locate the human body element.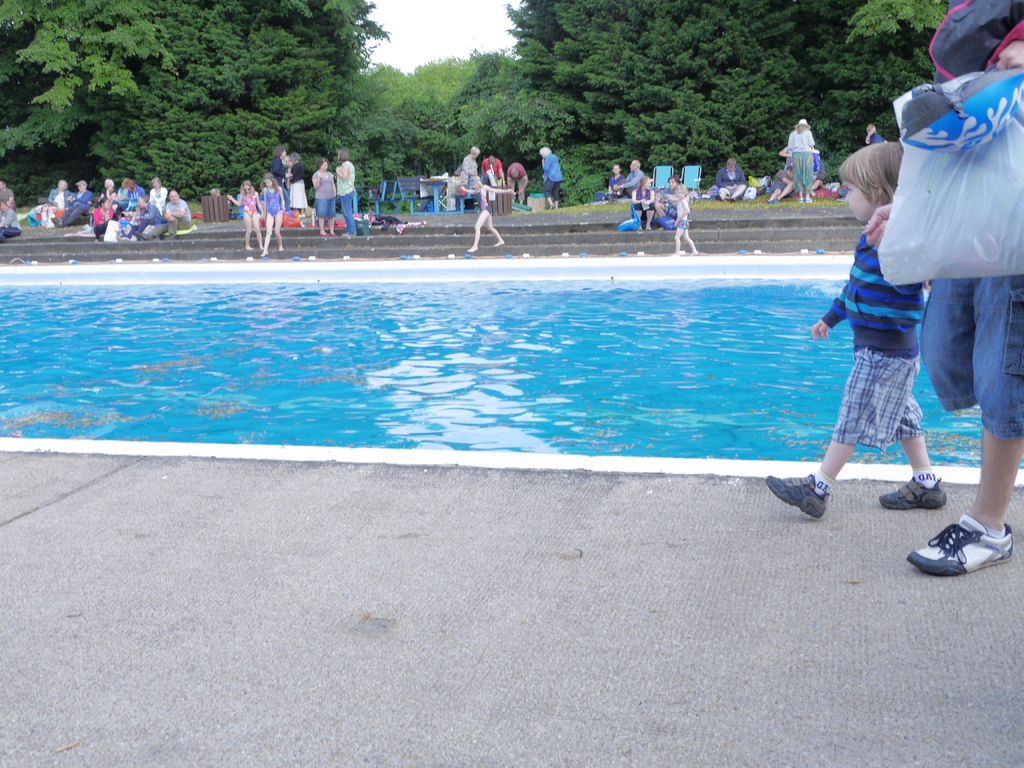
Element bbox: <bbox>311, 158, 335, 239</bbox>.
